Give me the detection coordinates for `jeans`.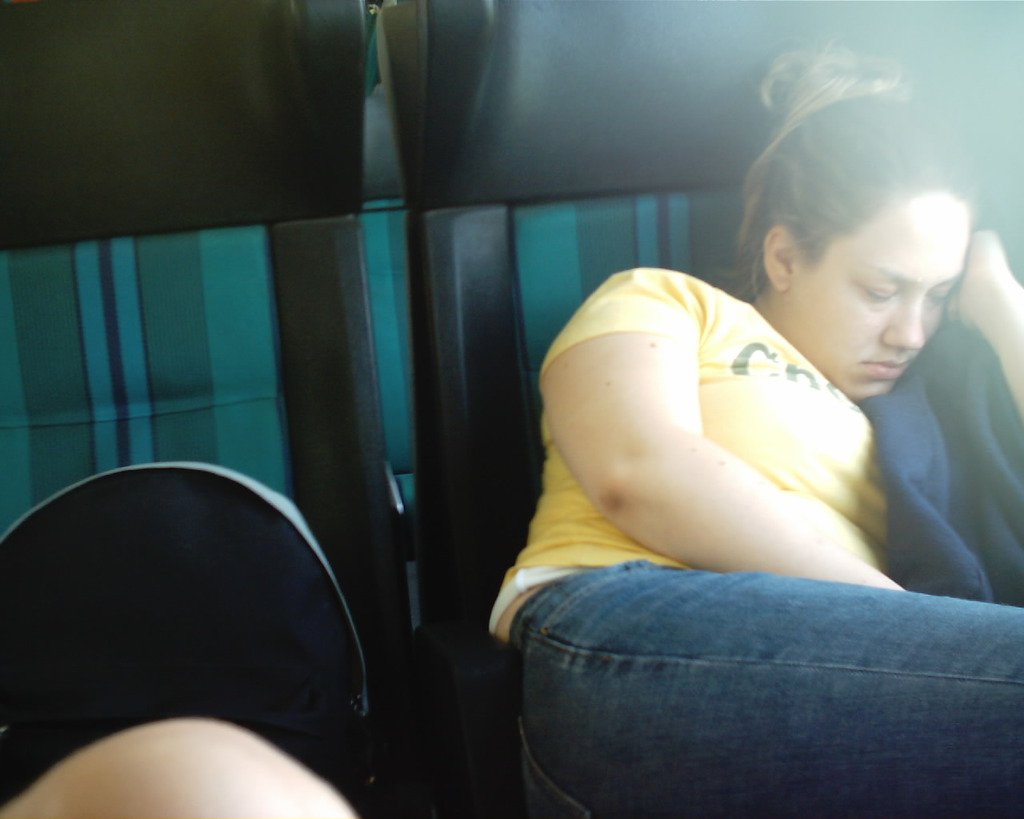
box=[512, 522, 1002, 804].
